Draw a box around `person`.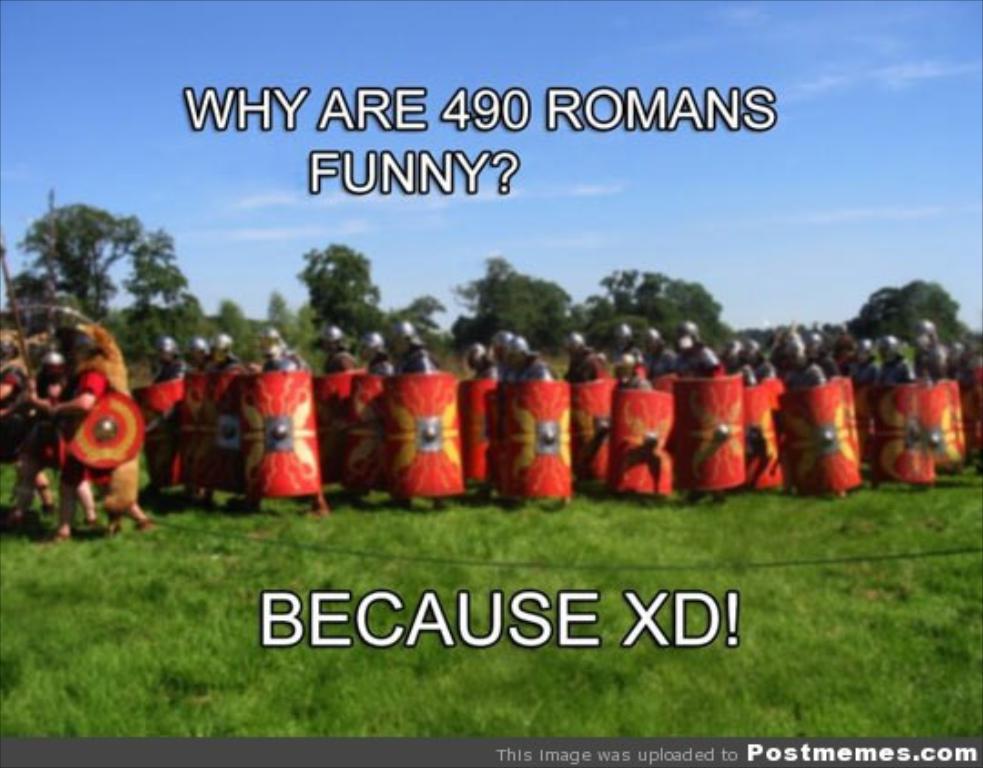
crop(397, 331, 470, 495).
